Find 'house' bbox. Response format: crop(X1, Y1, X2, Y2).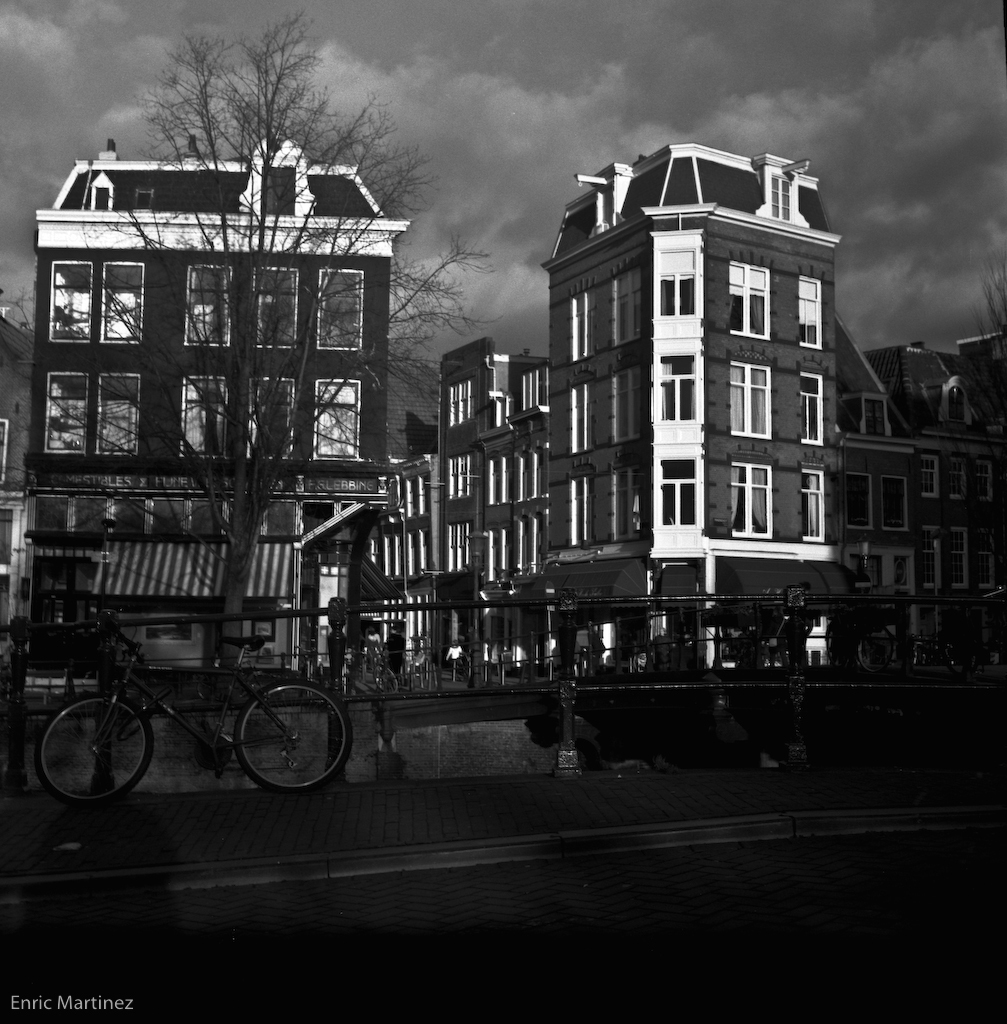
crop(23, 138, 411, 682).
